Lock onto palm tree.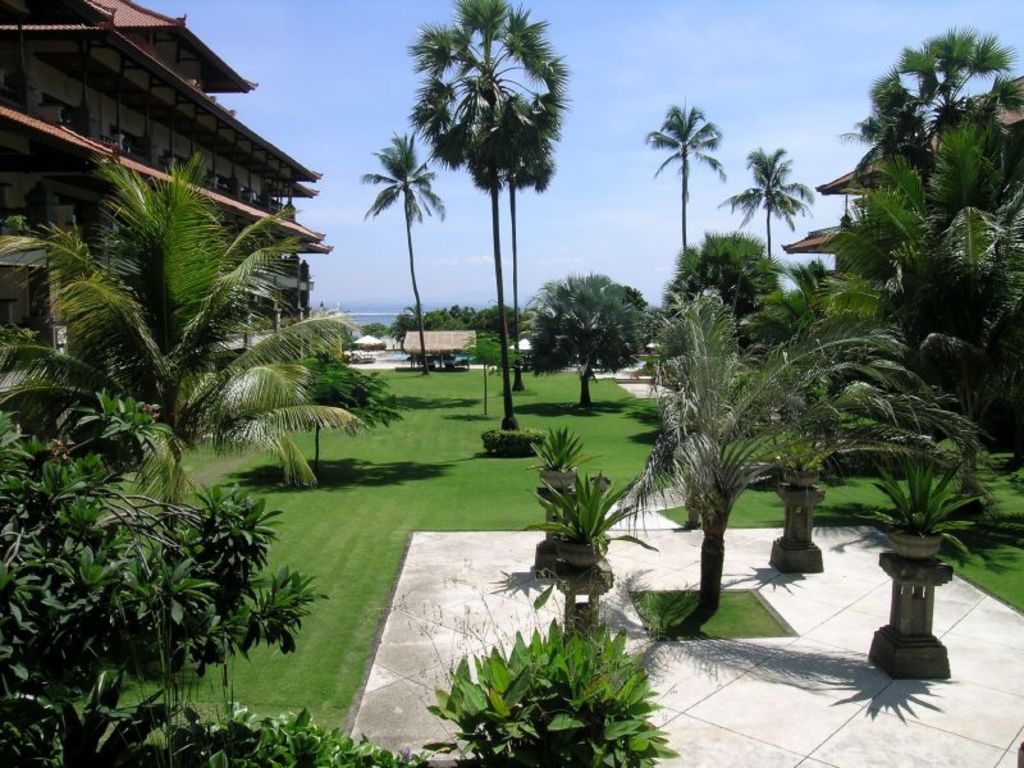
Locked: (x1=846, y1=64, x2=933, y2=204).
